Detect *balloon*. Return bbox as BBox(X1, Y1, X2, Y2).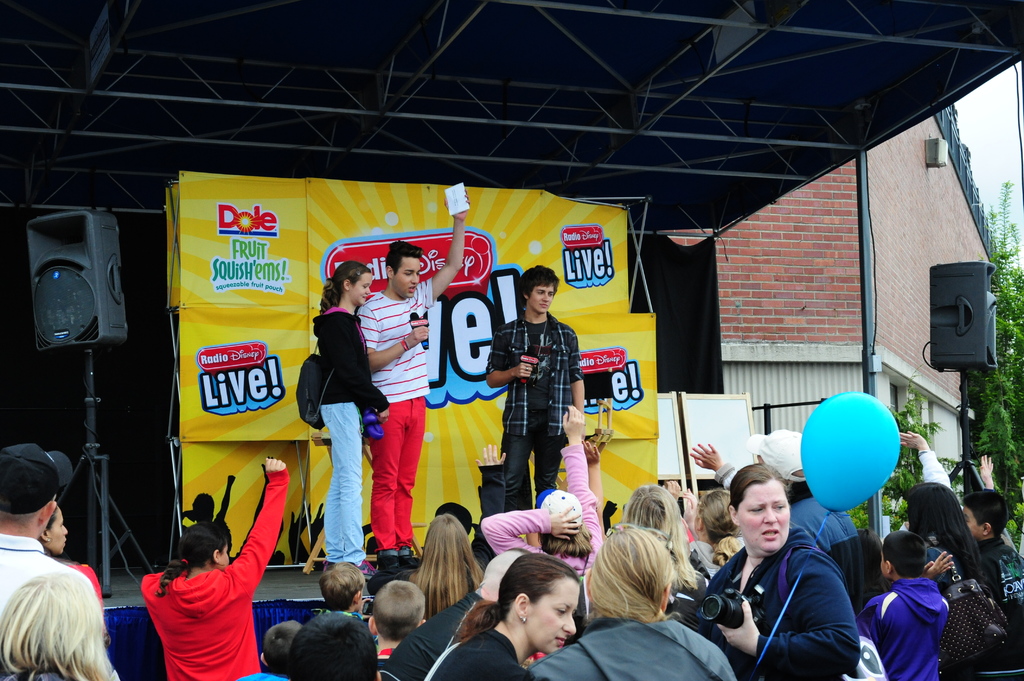
BBox(800, 386, 905, 513).
